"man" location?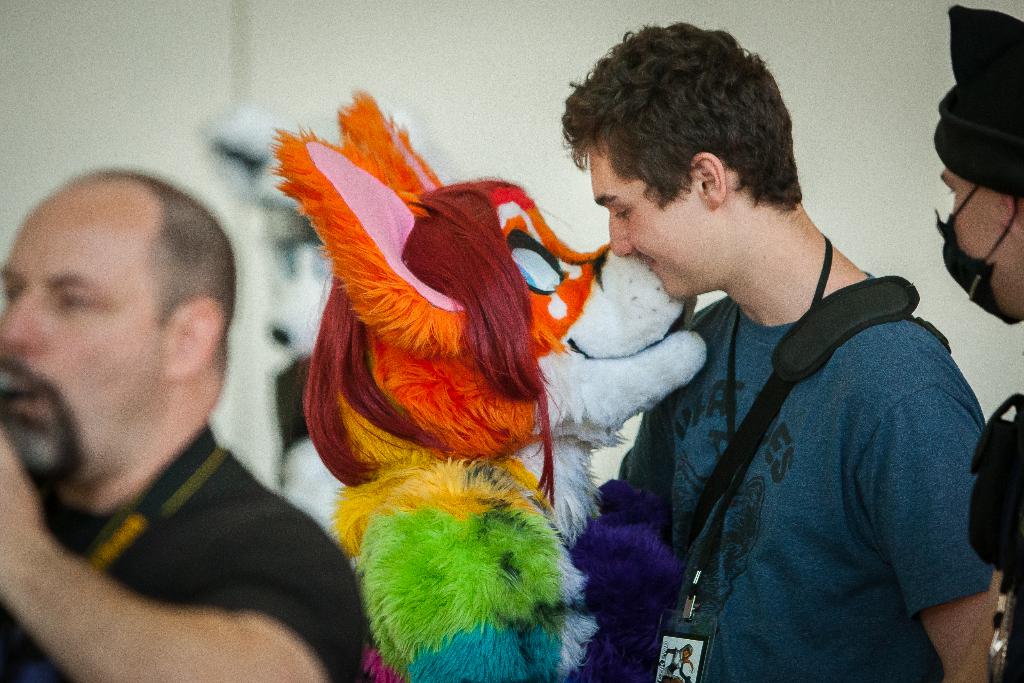
Rect(925, 0, 1023, 682)
